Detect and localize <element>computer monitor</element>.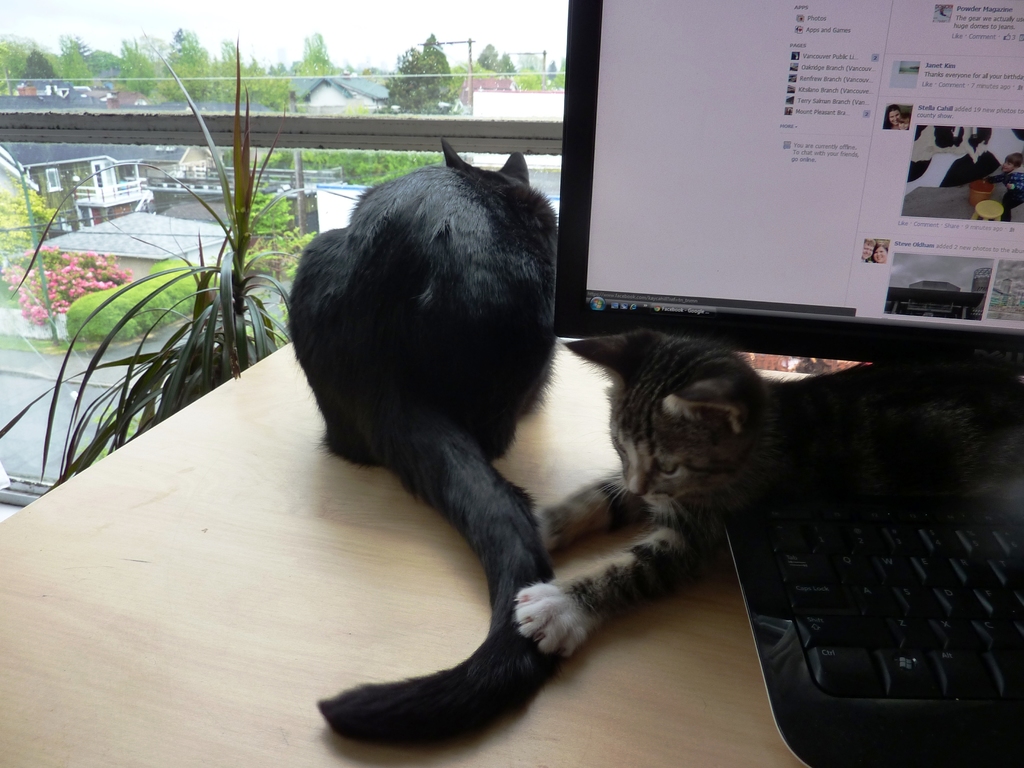
Localized at bbox=(550, 0, 1022, 383).
